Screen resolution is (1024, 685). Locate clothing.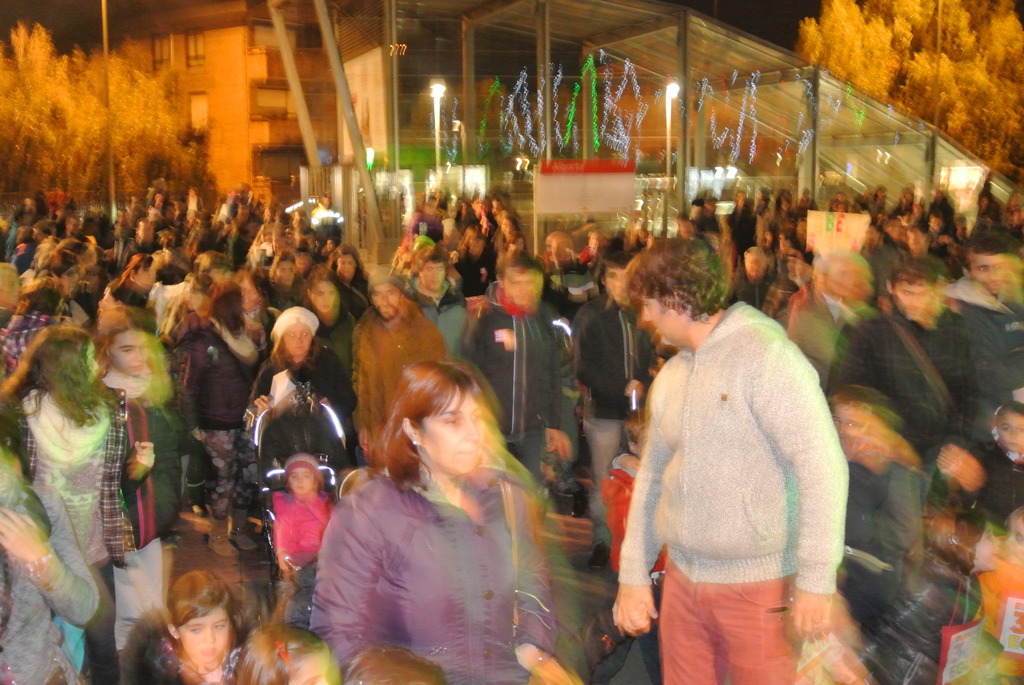
<box>311,312,345,366</box>.
